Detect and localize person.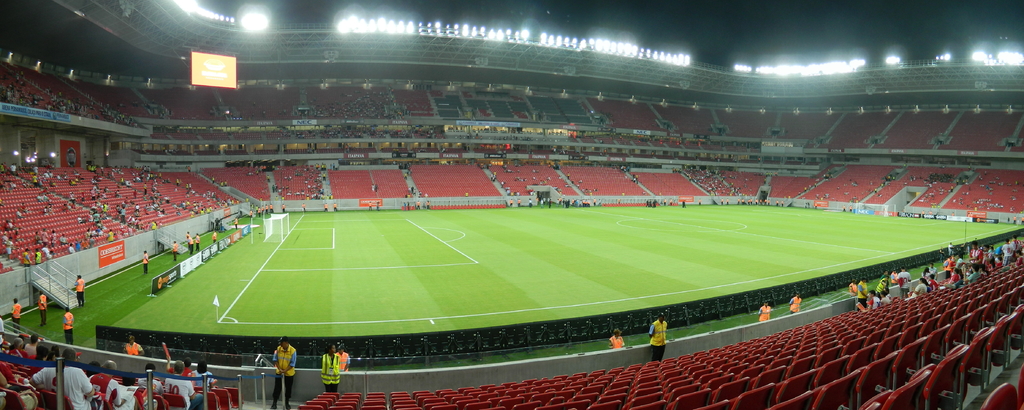
Localized at [x1=281, y1=202, x2=285, y2=211].
